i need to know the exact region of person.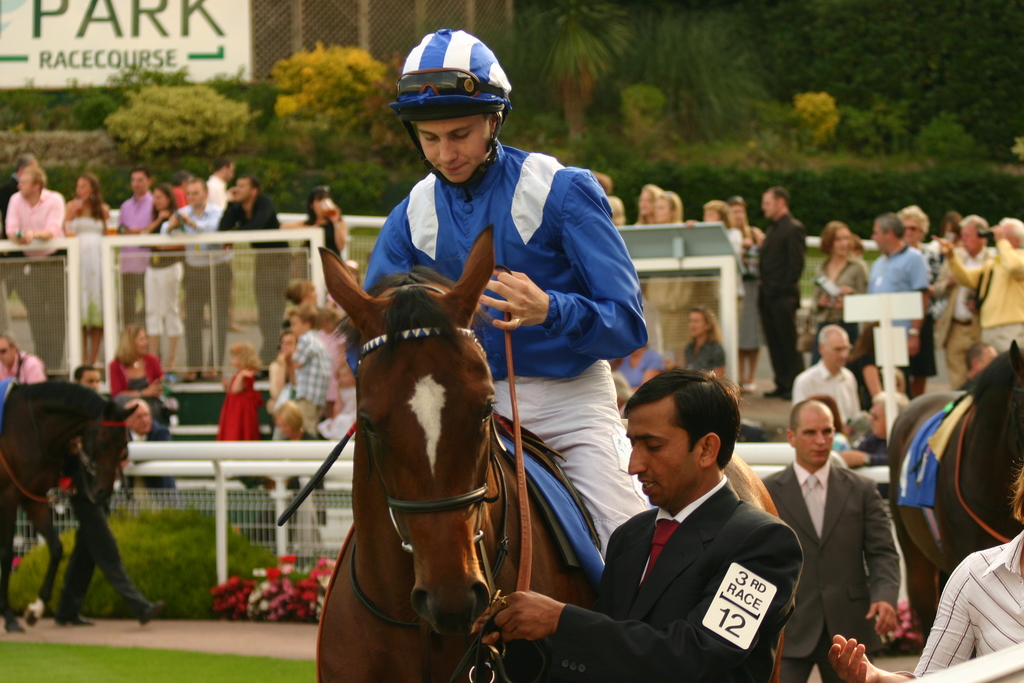
Region: <box>685,302,725,373</box>.
